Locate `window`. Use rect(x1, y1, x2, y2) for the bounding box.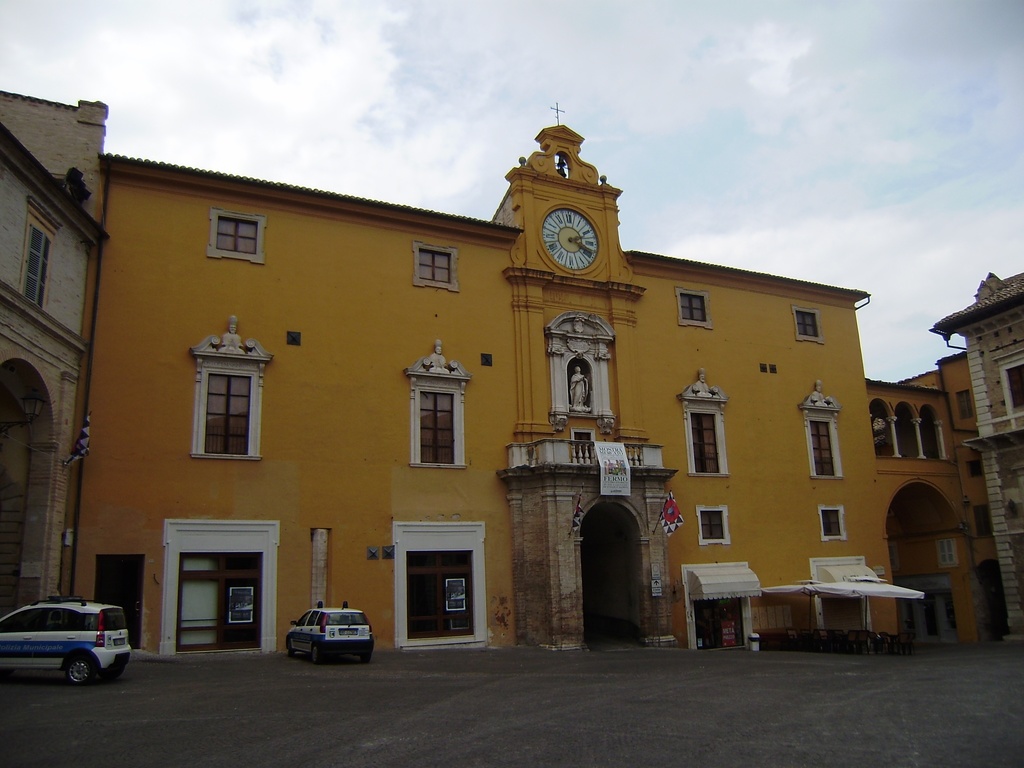
rect(812, 423, 836, 476).
